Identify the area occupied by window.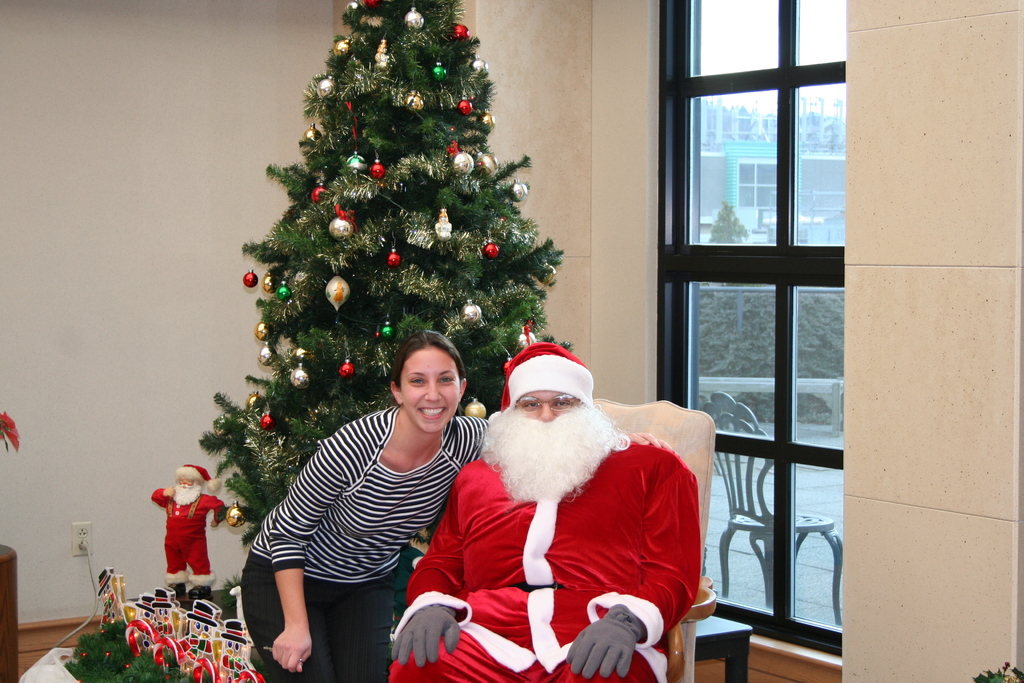
Area: x1=651, y1=0, x2=852, y2=667.
